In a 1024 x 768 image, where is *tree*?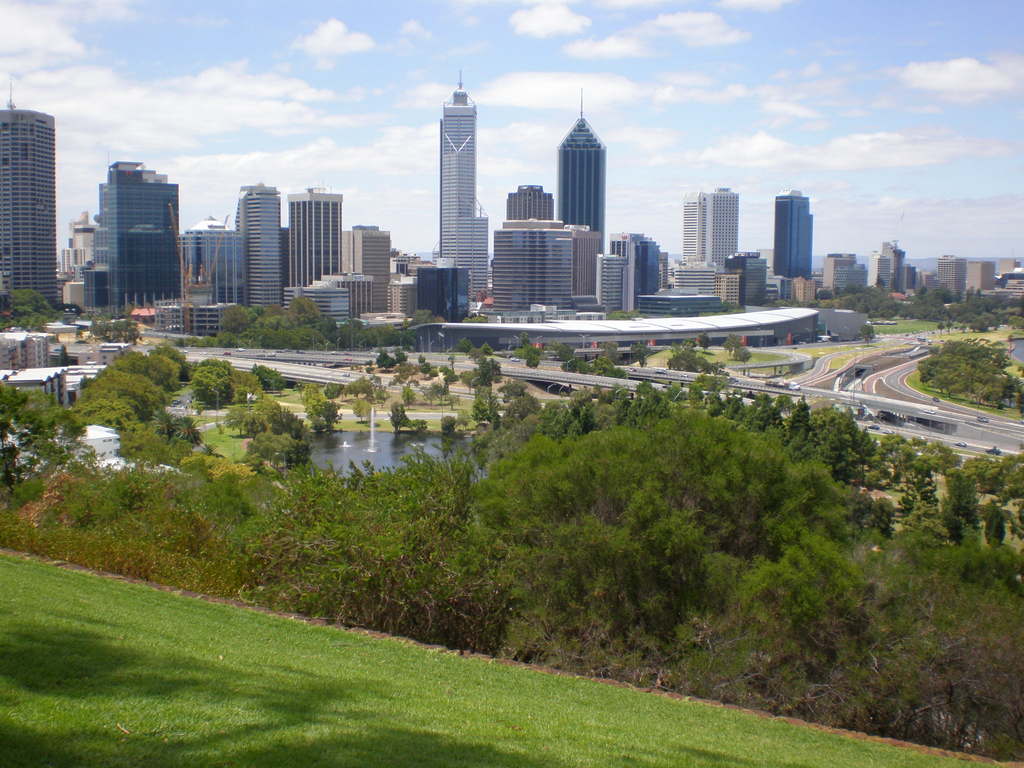
crop(948, 472, 986, 554).
